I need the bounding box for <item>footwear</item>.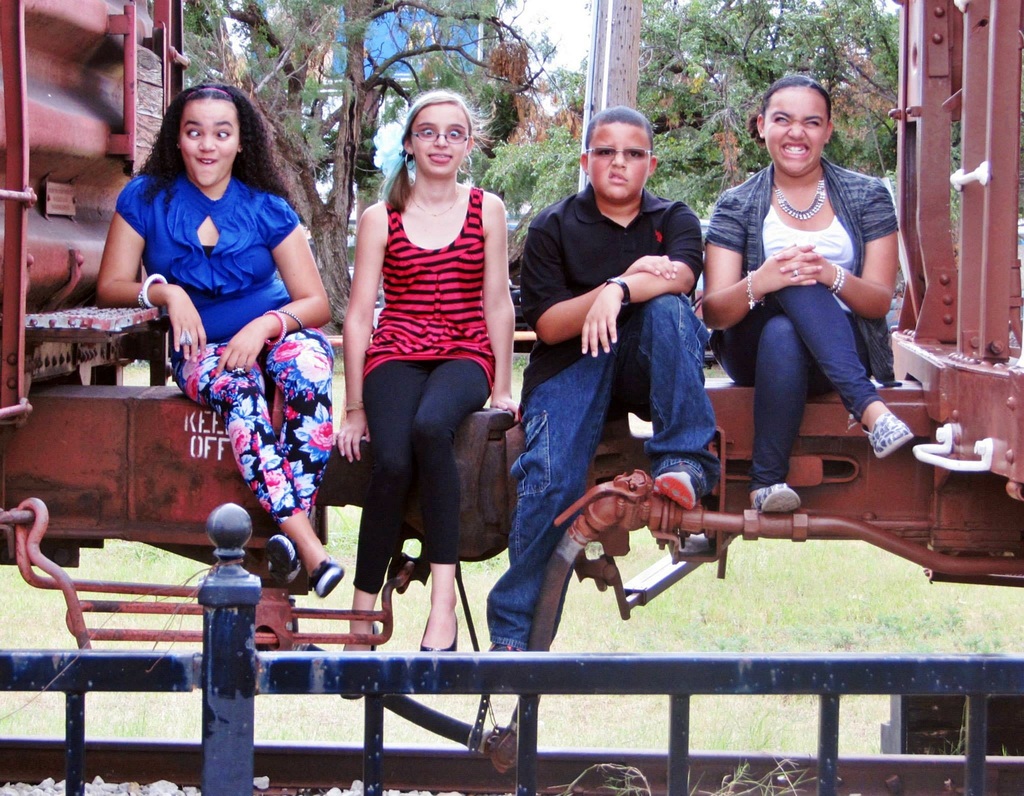
Here it is: 421,607,472,655.
